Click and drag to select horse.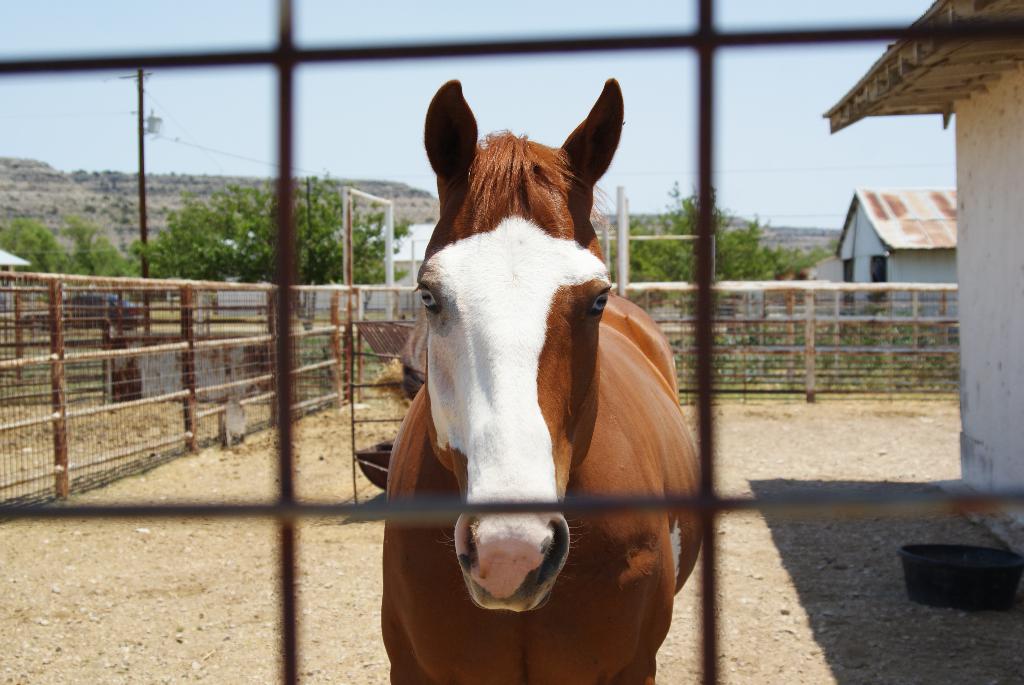
Selection: detection(381, 74, 705, 684).
